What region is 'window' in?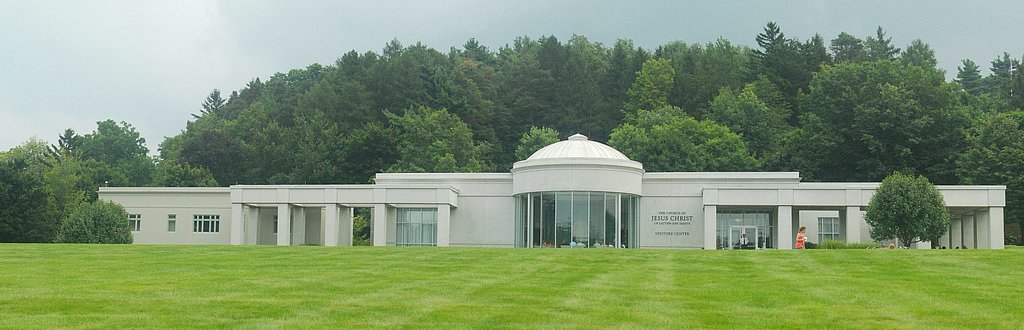
x1=193, y1=212, x2=219, y2=232.
